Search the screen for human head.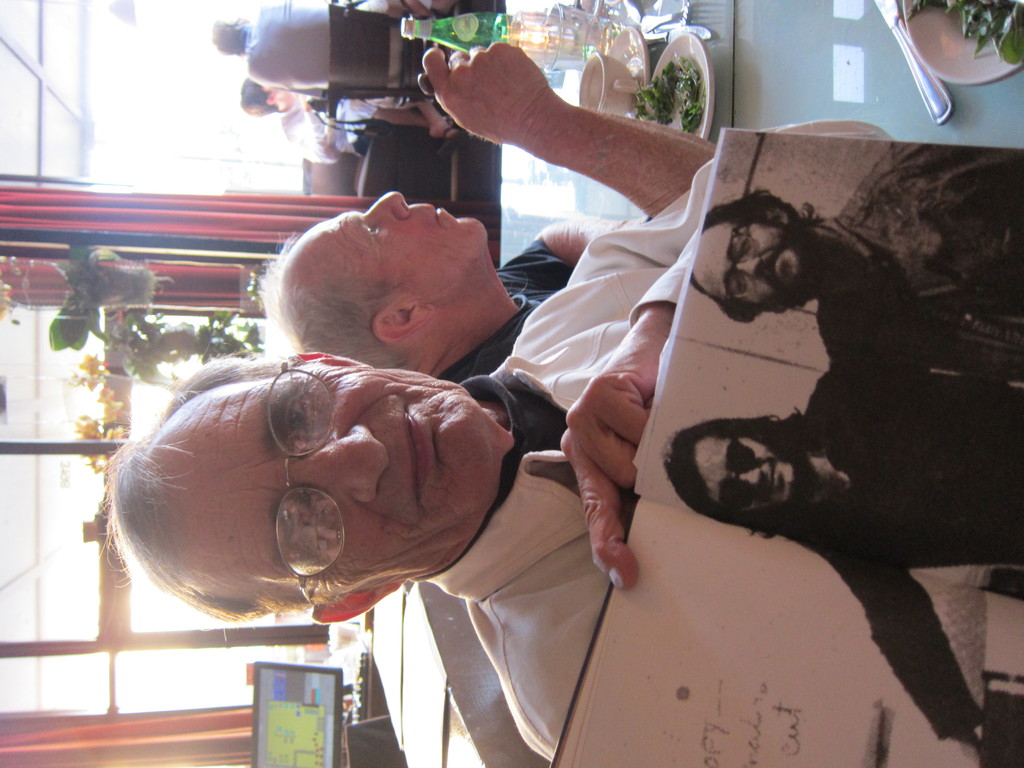
Found at bbox=[236, 74, 291, 119].
